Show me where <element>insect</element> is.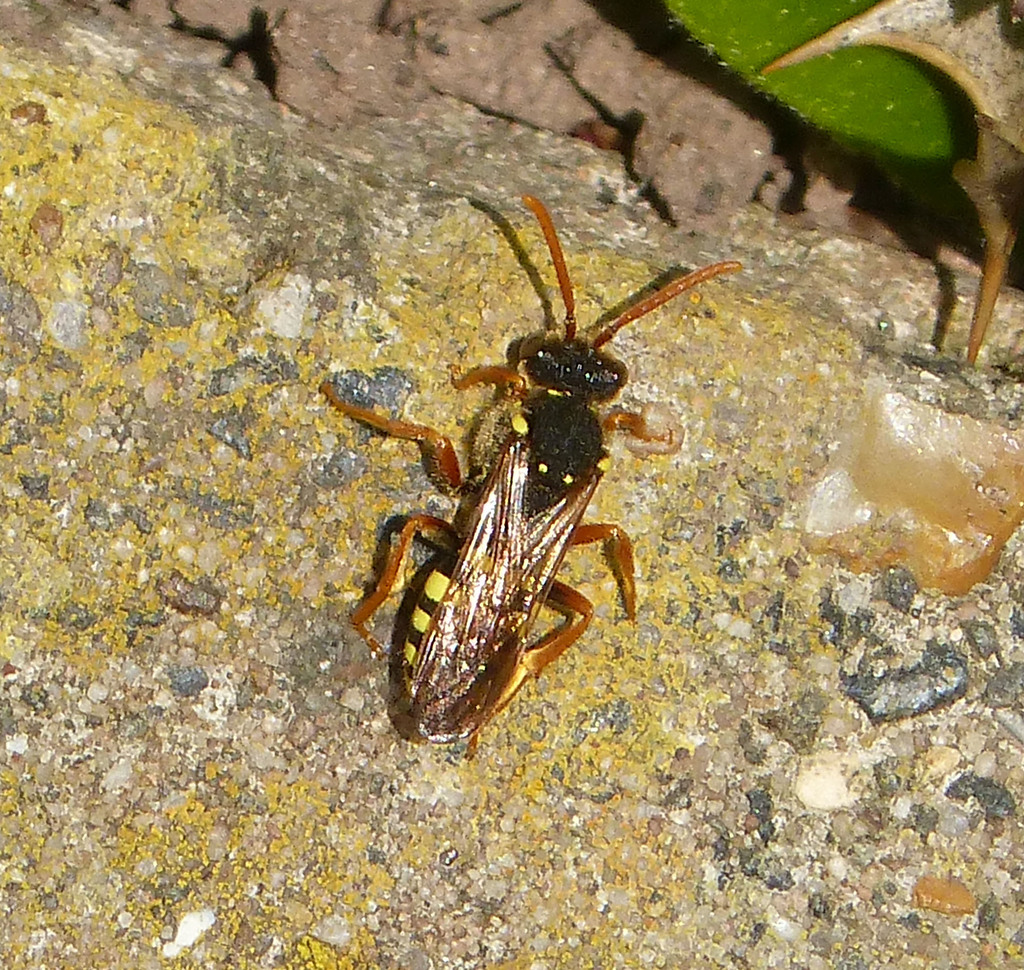
<element>insect</element> is at <bbox>328, 186, 744, 754</bbox>.
